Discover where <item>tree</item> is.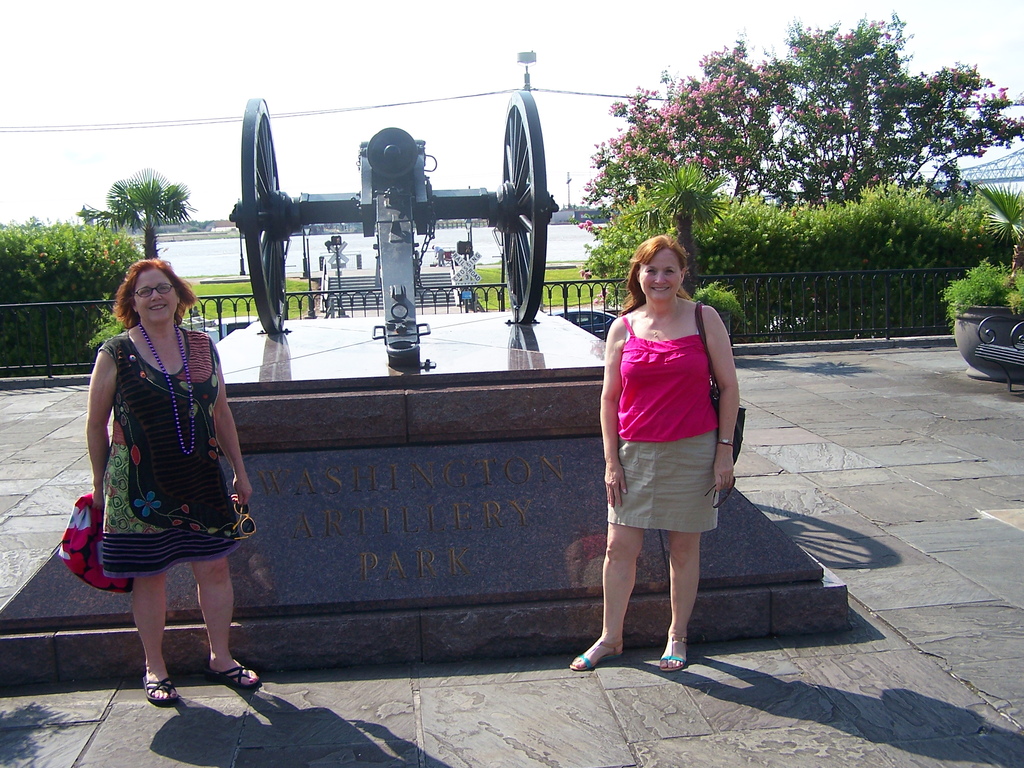
Discovered at <box>908,58,1023,195</box>.
